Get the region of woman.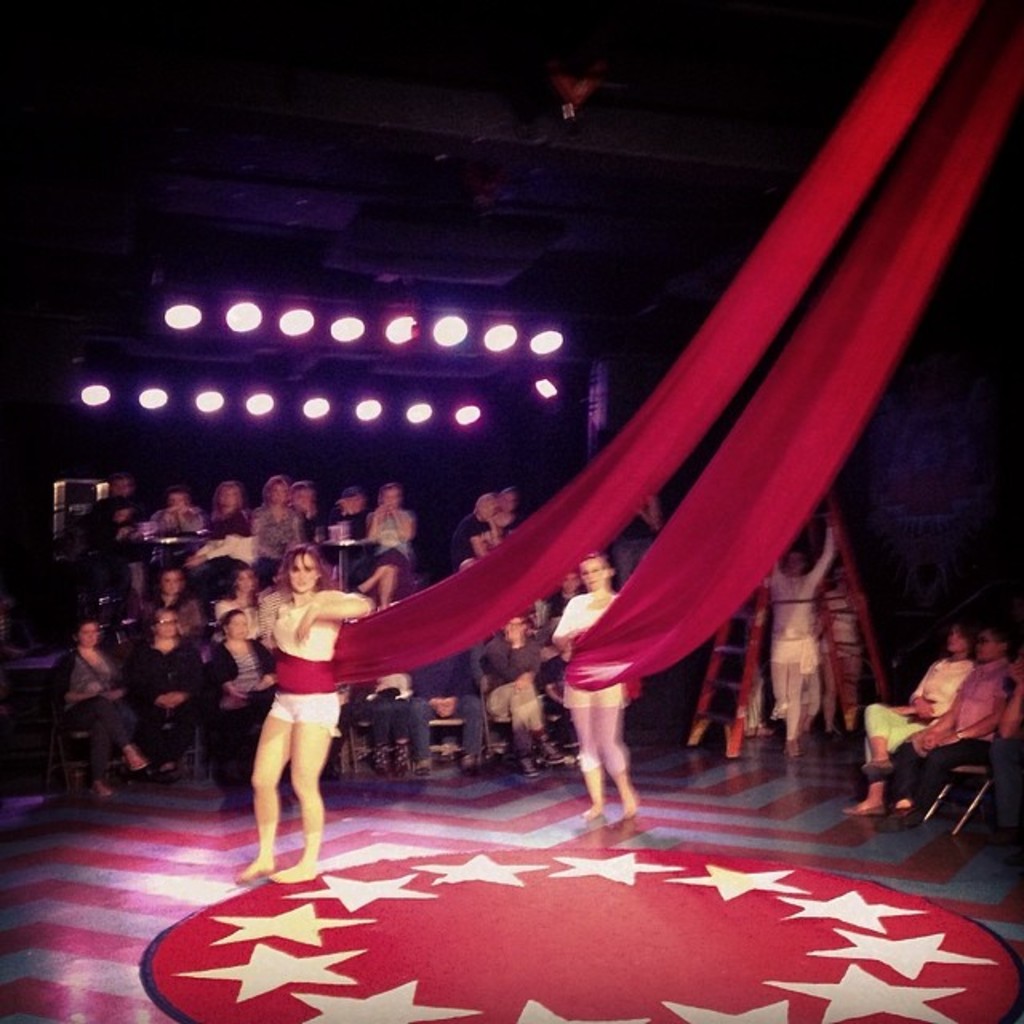
(843,622,979,816).
